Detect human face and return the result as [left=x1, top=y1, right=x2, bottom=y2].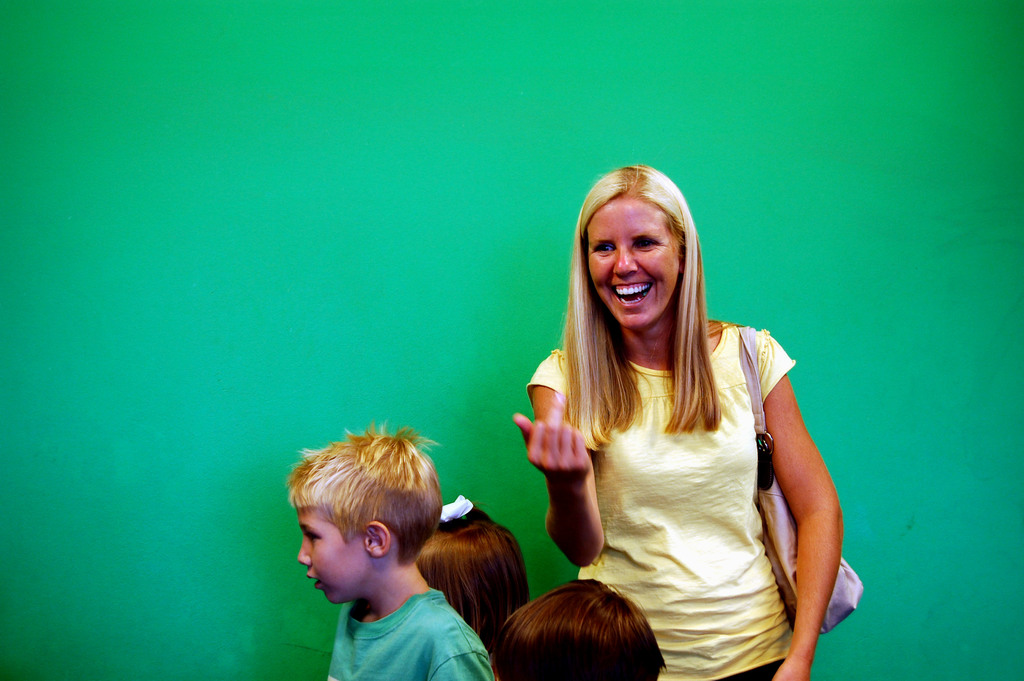
[left=296, top=504, right=363, bottom=605].
